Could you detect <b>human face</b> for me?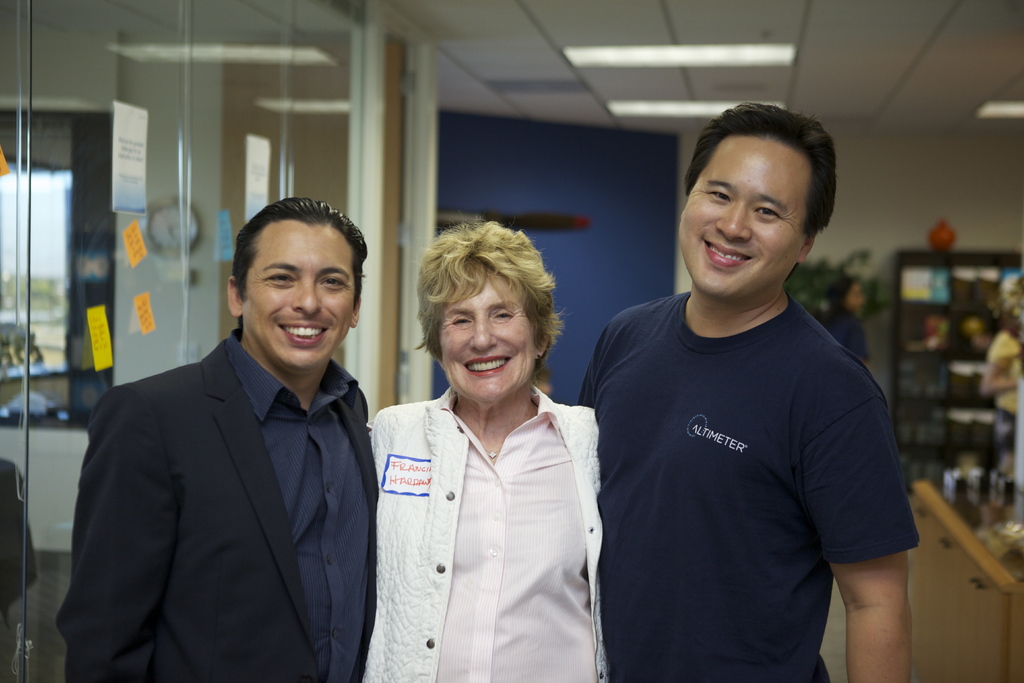
Detection result: Rect(678, 136, 807, 300).
